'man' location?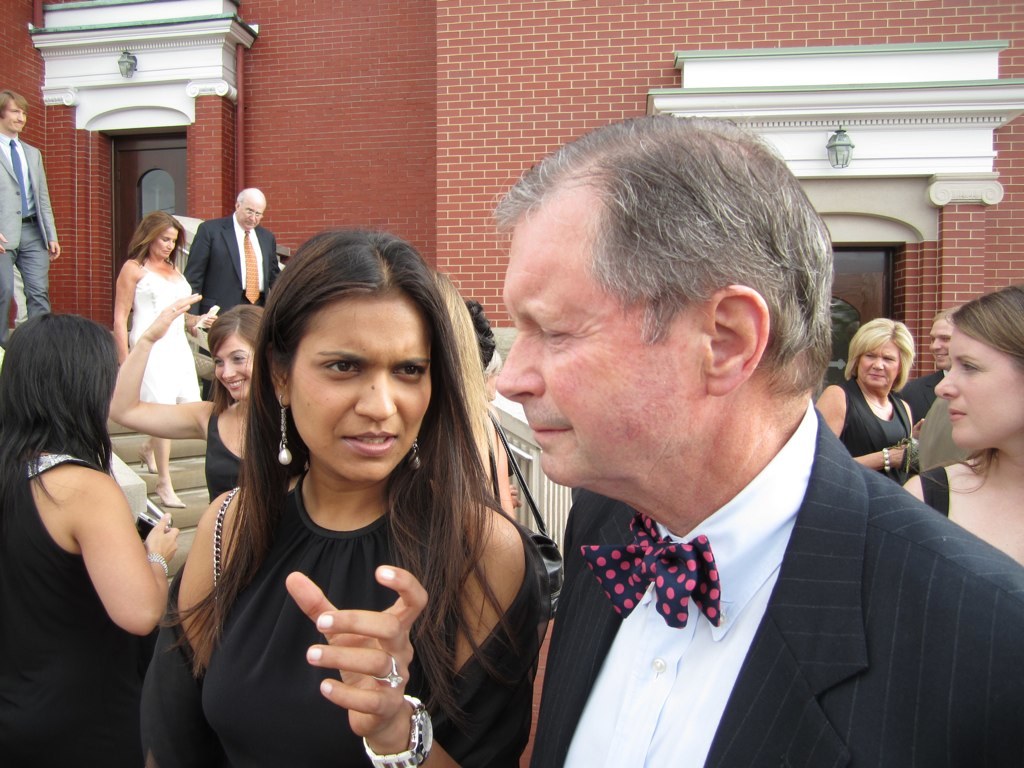
detection(464, 134, 1023, 767)
